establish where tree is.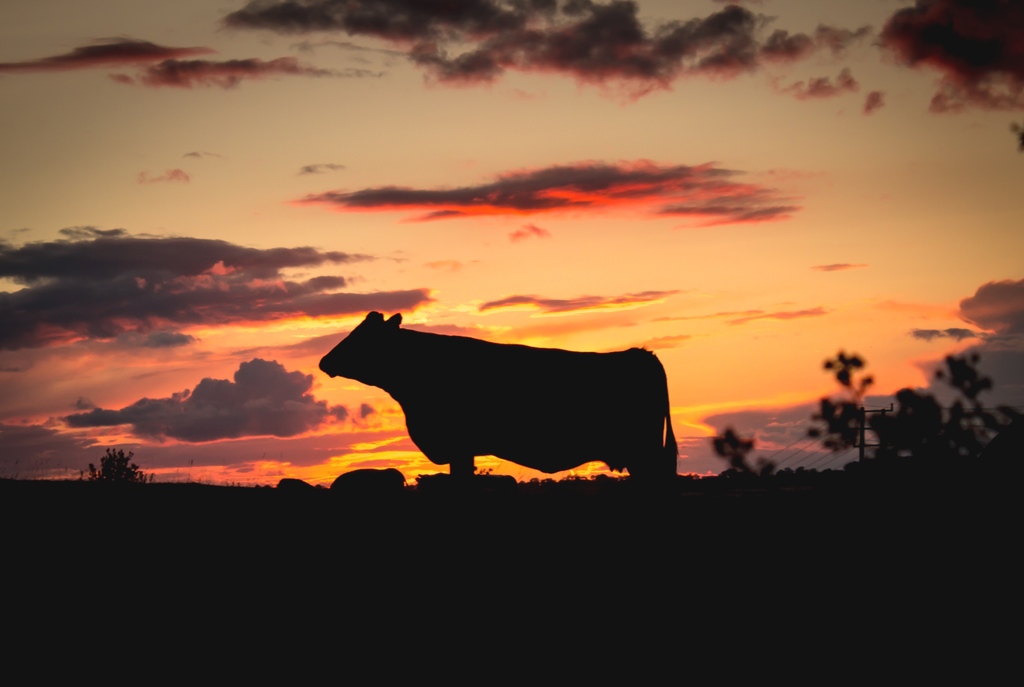
Established at crop(815, 354, 918, 496).
